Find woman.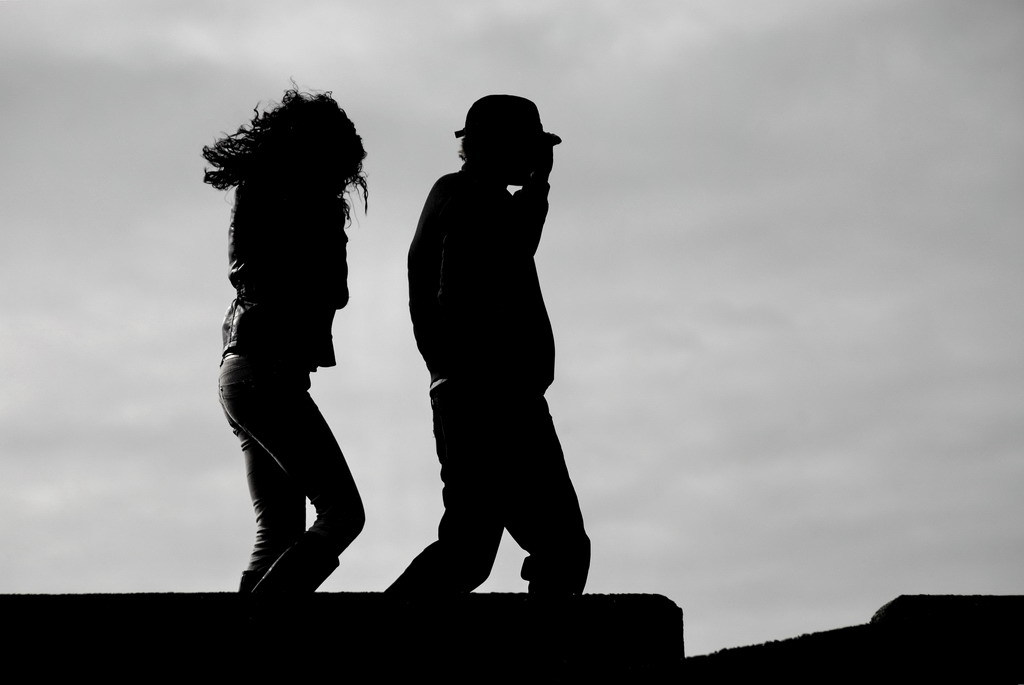
detection(195, 77, 377, 611).
